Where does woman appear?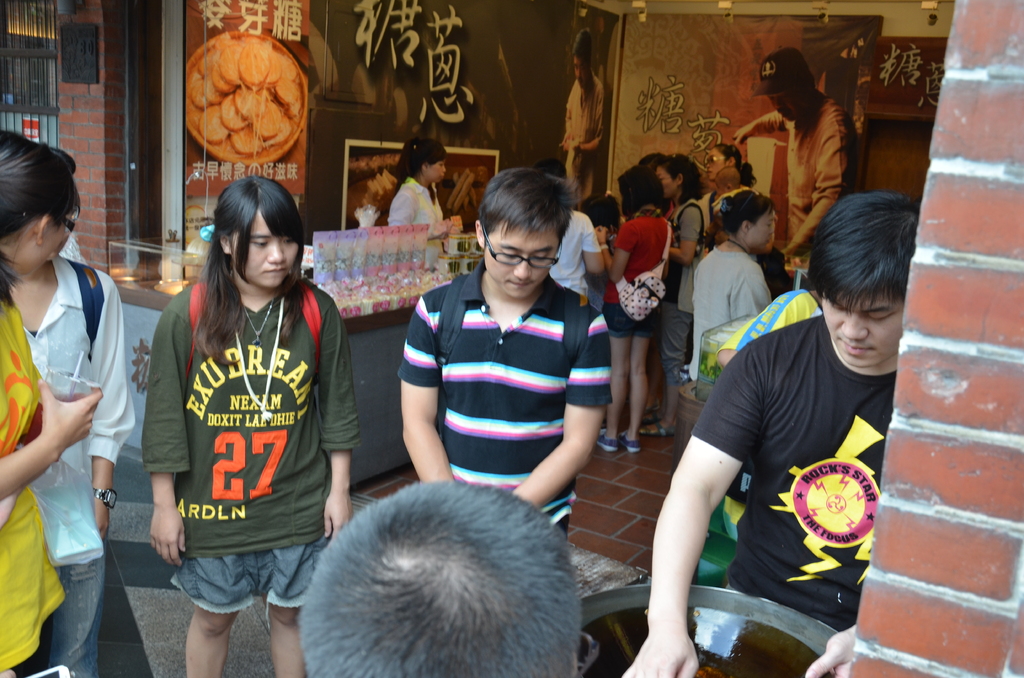
Appears at crop(593, 165, 671, 462).
